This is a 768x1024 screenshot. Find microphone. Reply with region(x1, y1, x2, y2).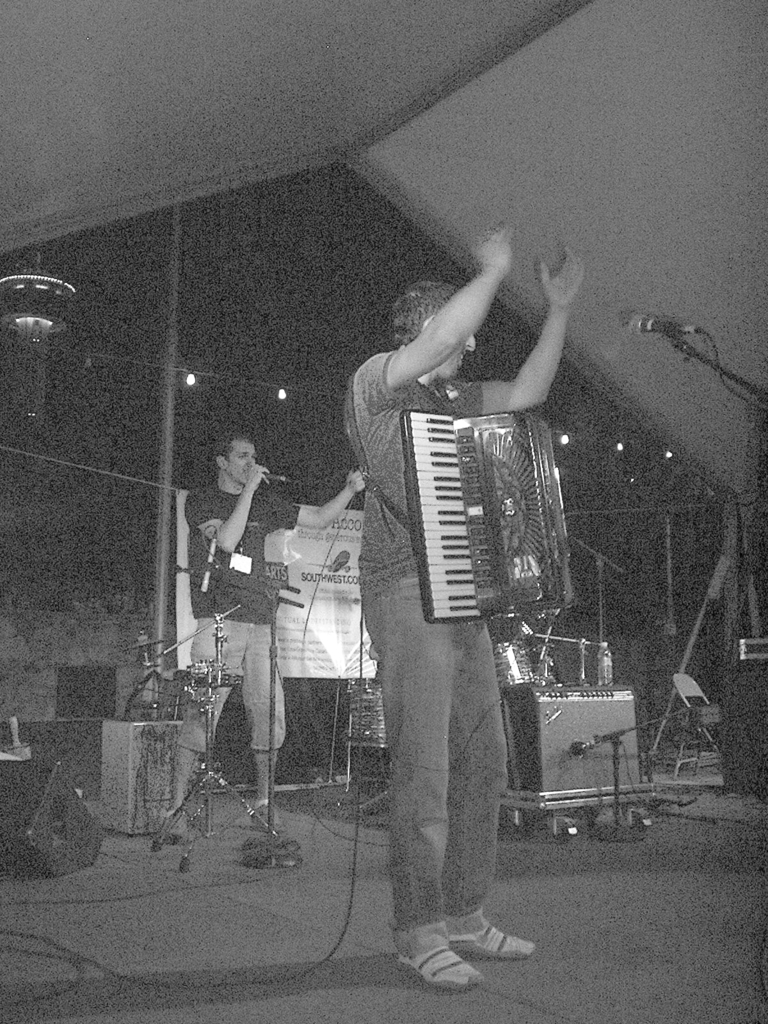
region(266, 469, 291, 481).
